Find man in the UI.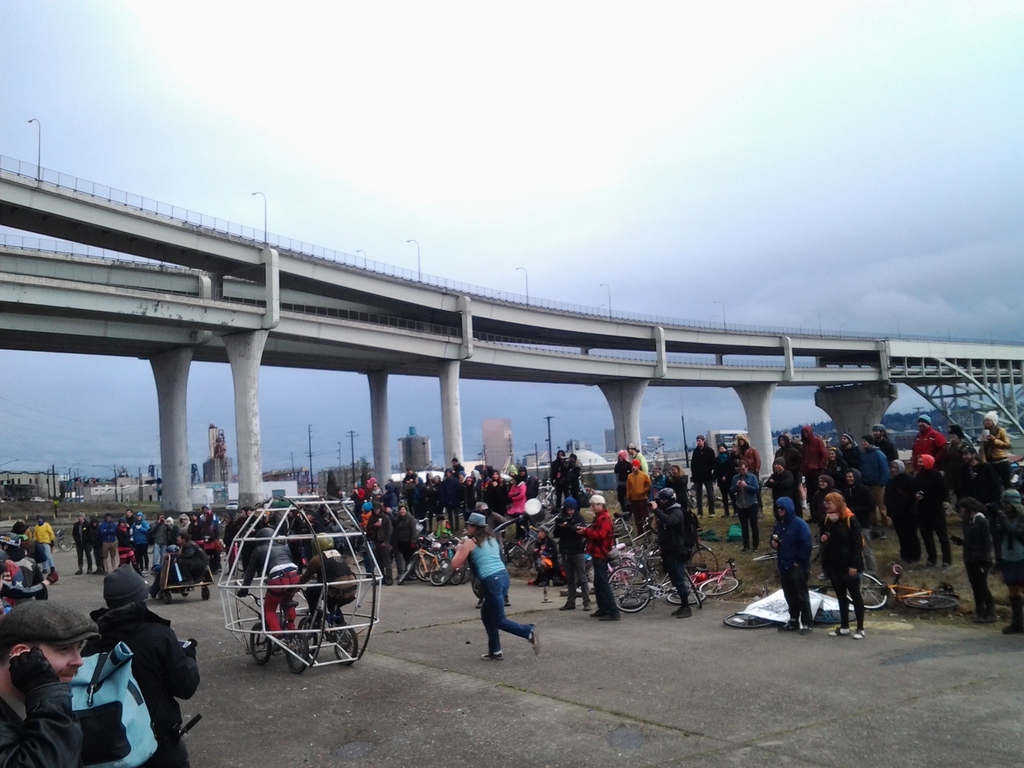
UI element at region(237, 527, 301, 633).
